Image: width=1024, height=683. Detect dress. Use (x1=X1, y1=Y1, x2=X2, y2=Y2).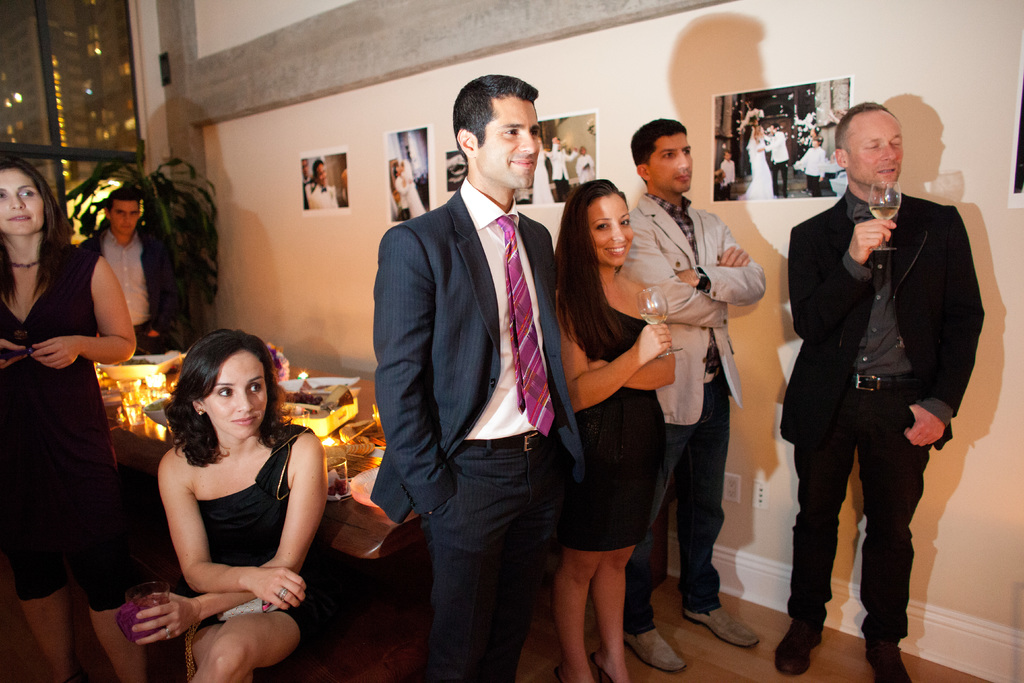
(x1=561, y1=288, x2=670, y2=554).
